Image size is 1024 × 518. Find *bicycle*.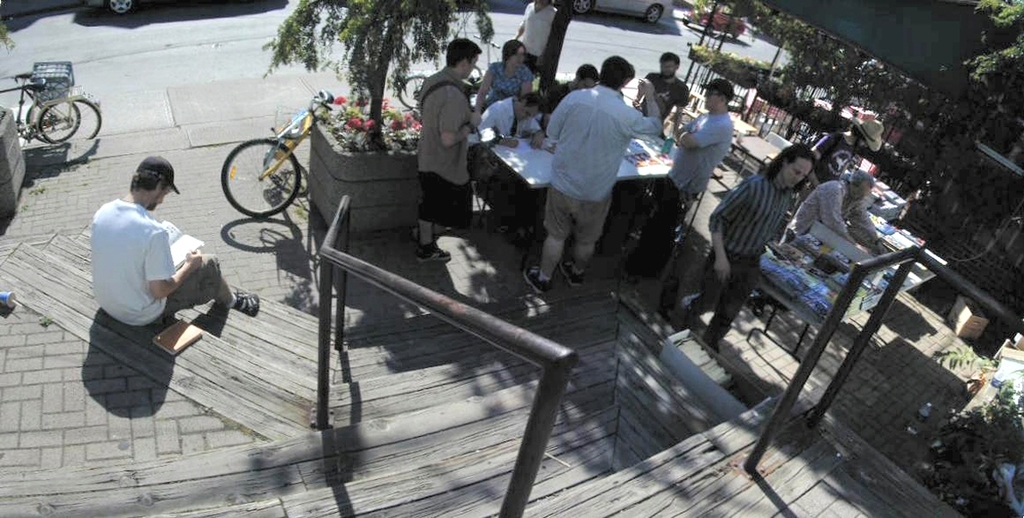
box=[0, 76, 102, 142].
